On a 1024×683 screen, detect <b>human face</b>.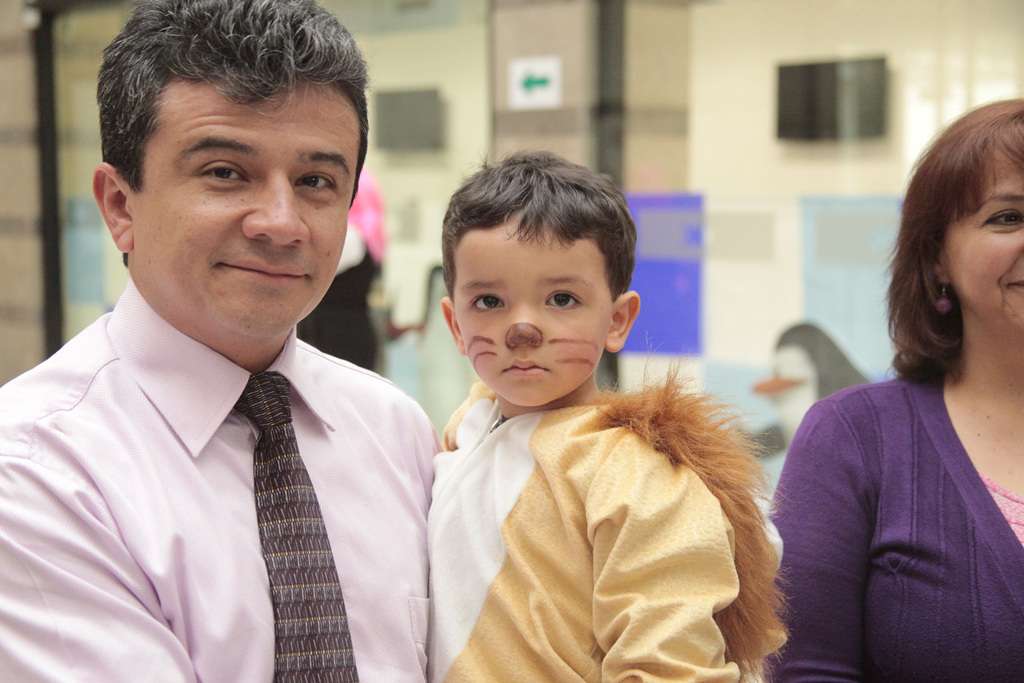
[131,73,365,338].
